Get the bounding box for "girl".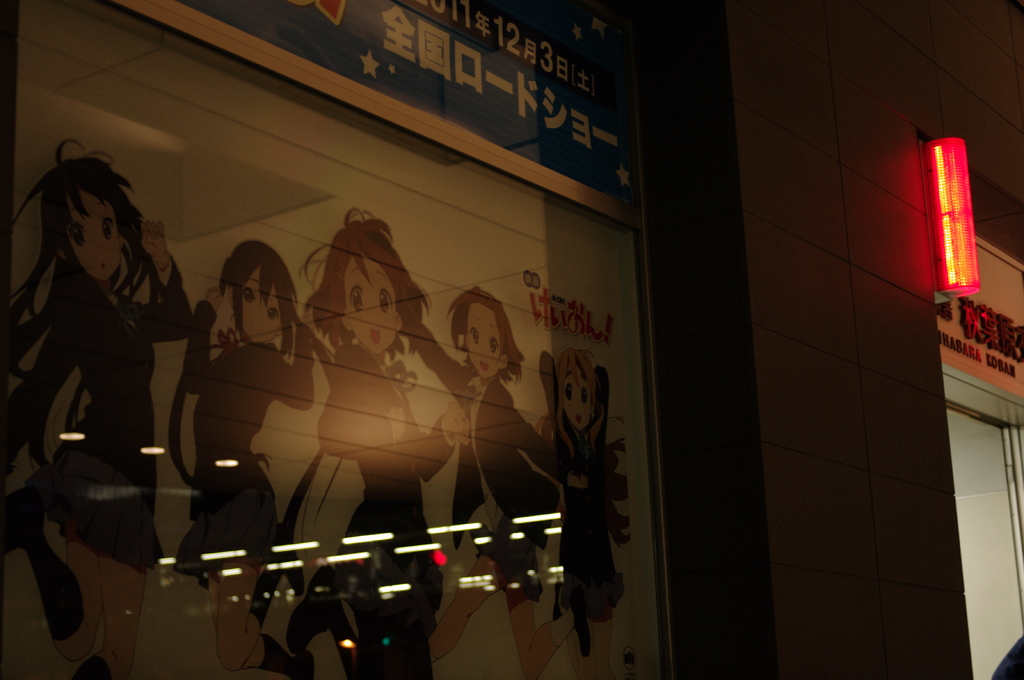
{"left": 420, "top": 286, "right": 572, "bottom": 678}.
